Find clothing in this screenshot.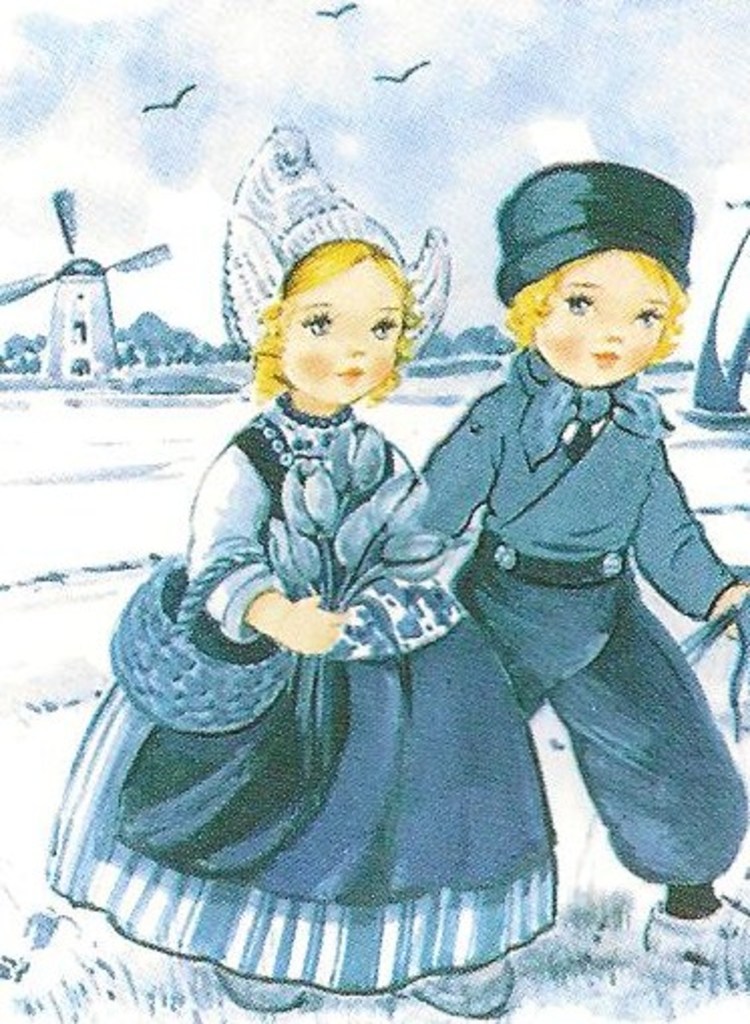
The bounding box for clothing is 412 350 744 887.
